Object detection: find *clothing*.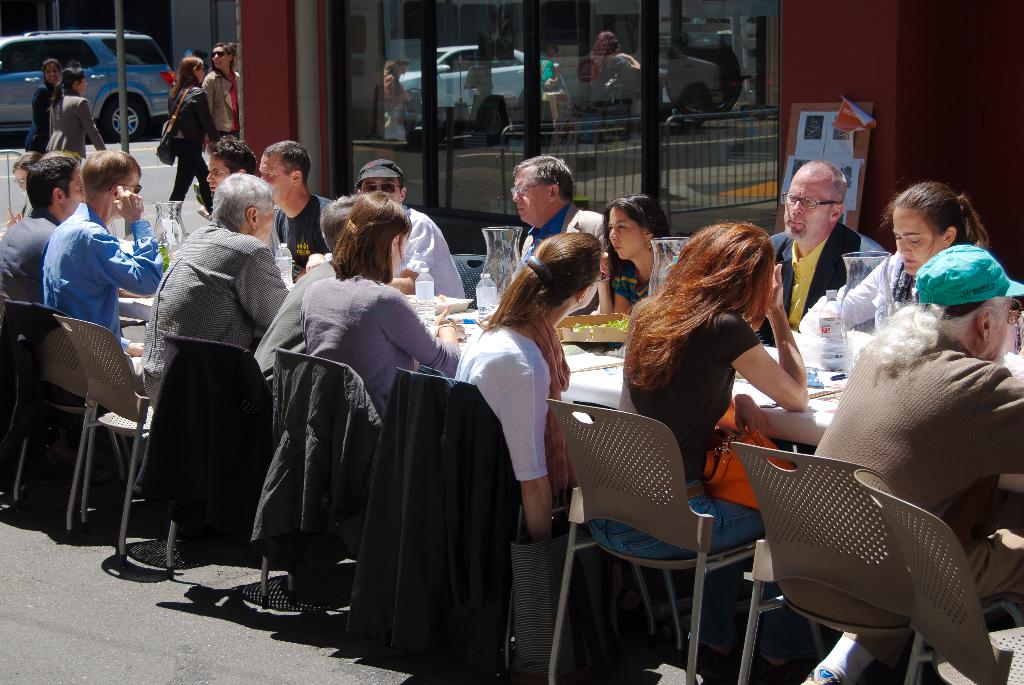
left=815, top=324, right=1023, bottom=613.
